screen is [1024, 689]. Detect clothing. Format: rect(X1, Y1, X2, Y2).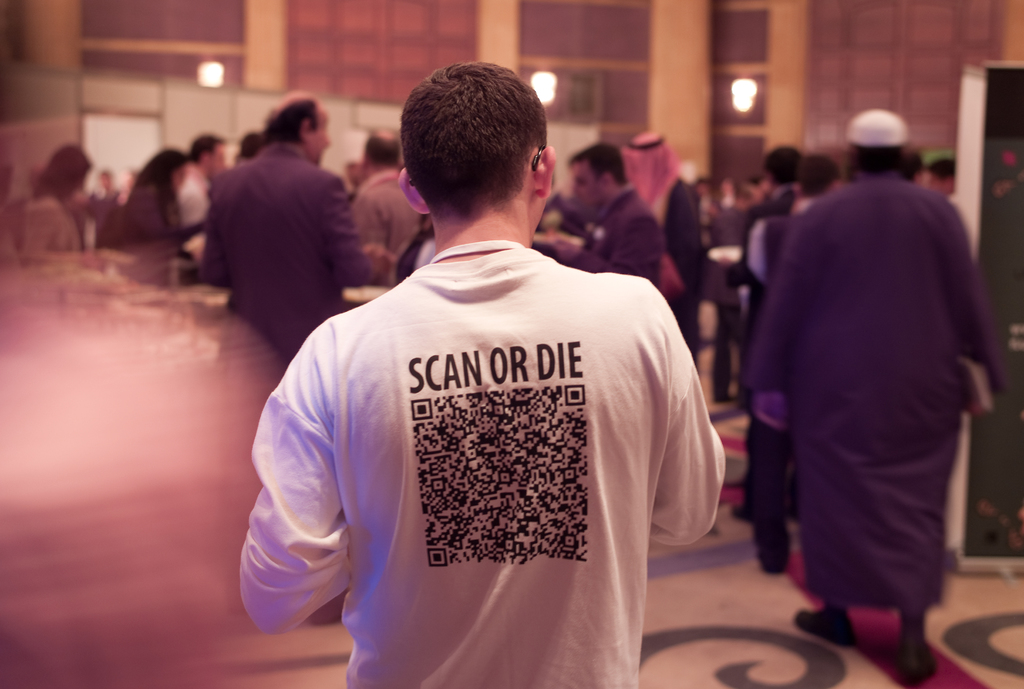
rect(753, 170, 996, 452).
